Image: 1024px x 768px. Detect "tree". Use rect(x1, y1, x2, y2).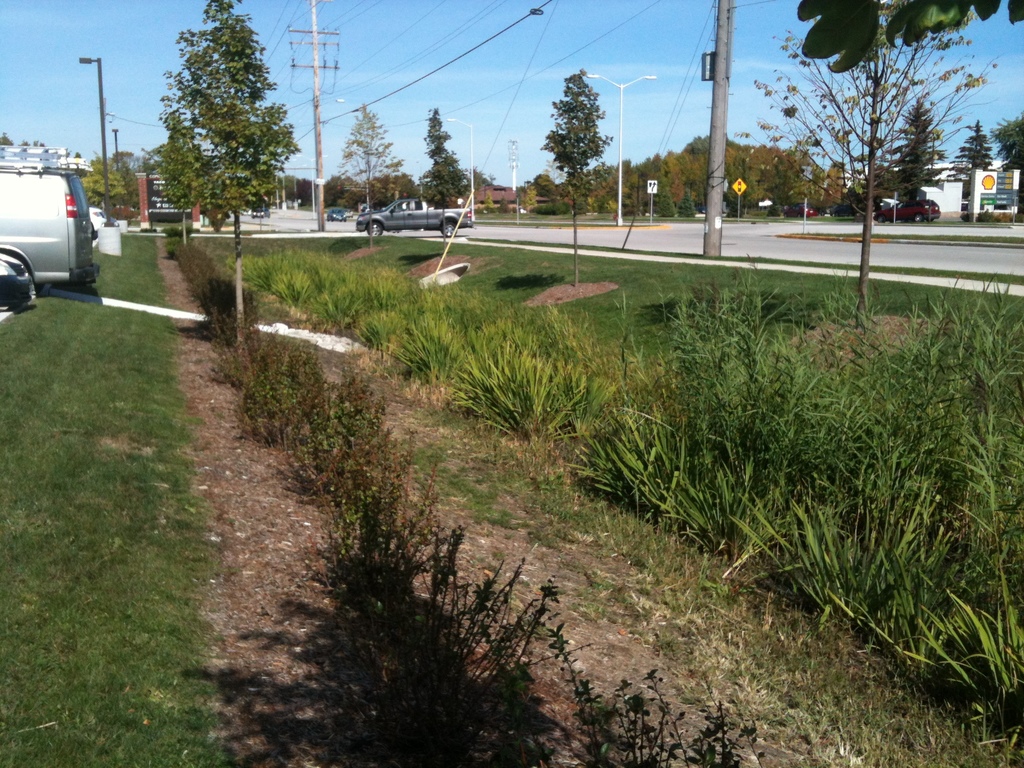
rect(335, 102, 403, 214).
